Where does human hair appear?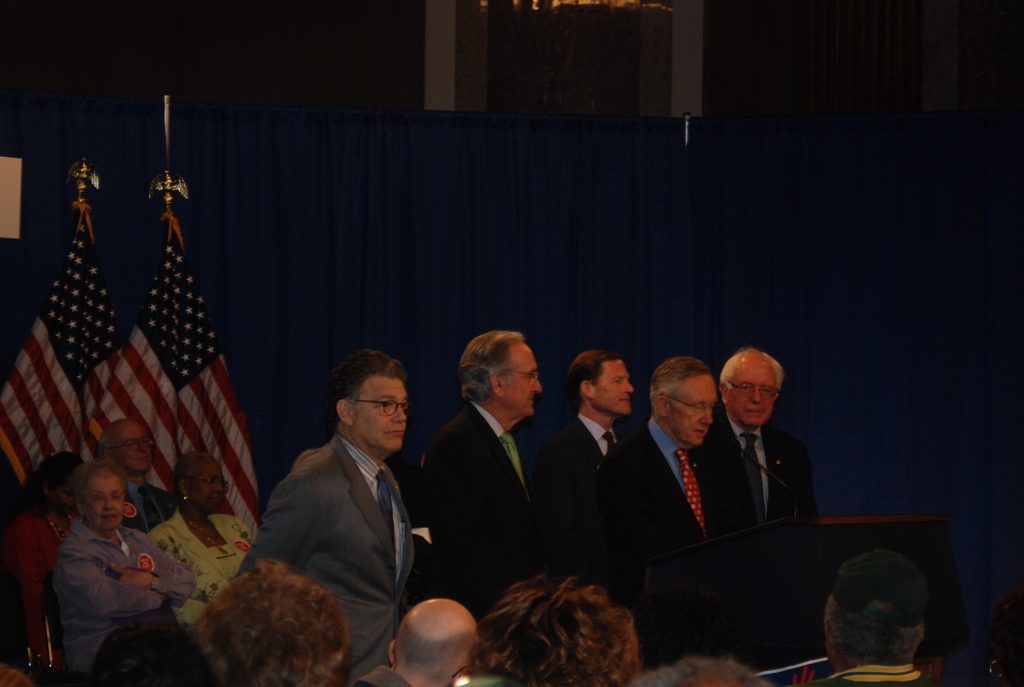
Appears at {"left": 333, "top": 349, "right": 403, "bottom": 416}.
